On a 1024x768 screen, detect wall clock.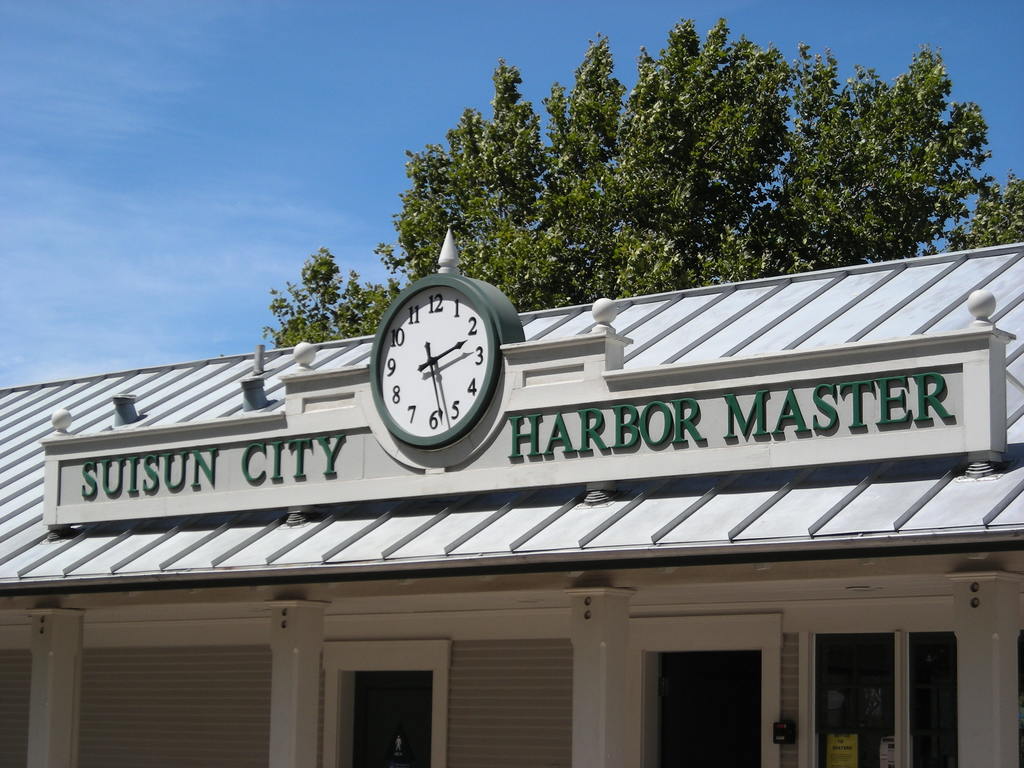
(x1=369, y1=282, x2=508, y2=458).
